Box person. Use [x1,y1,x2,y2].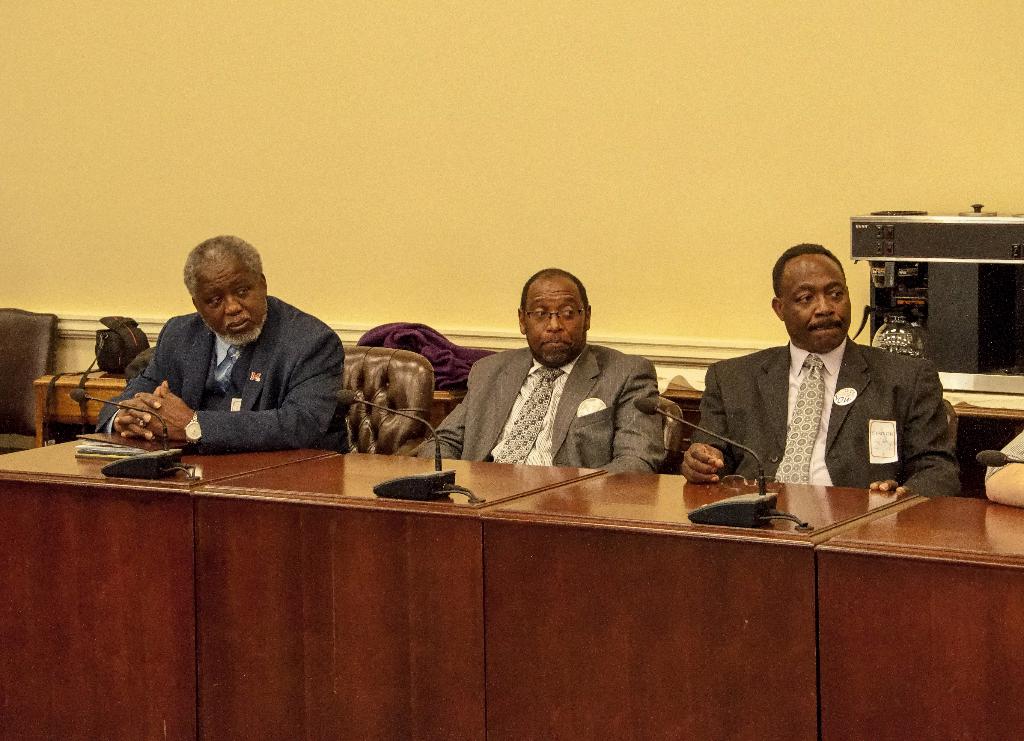
[415,267,669,477].
